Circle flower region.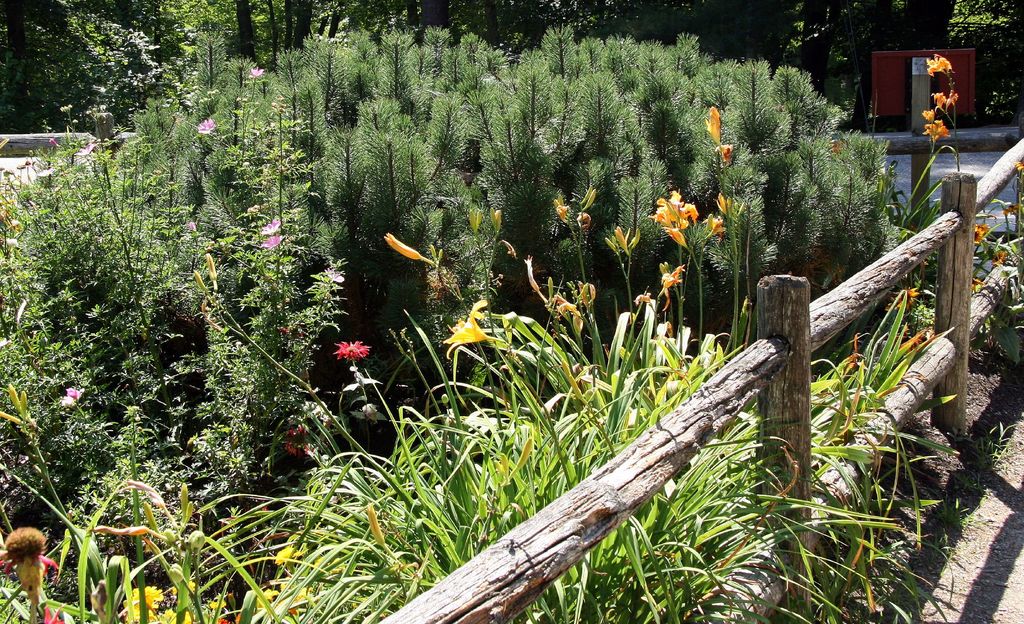
Region: rect(61, 388, 84, 404).
